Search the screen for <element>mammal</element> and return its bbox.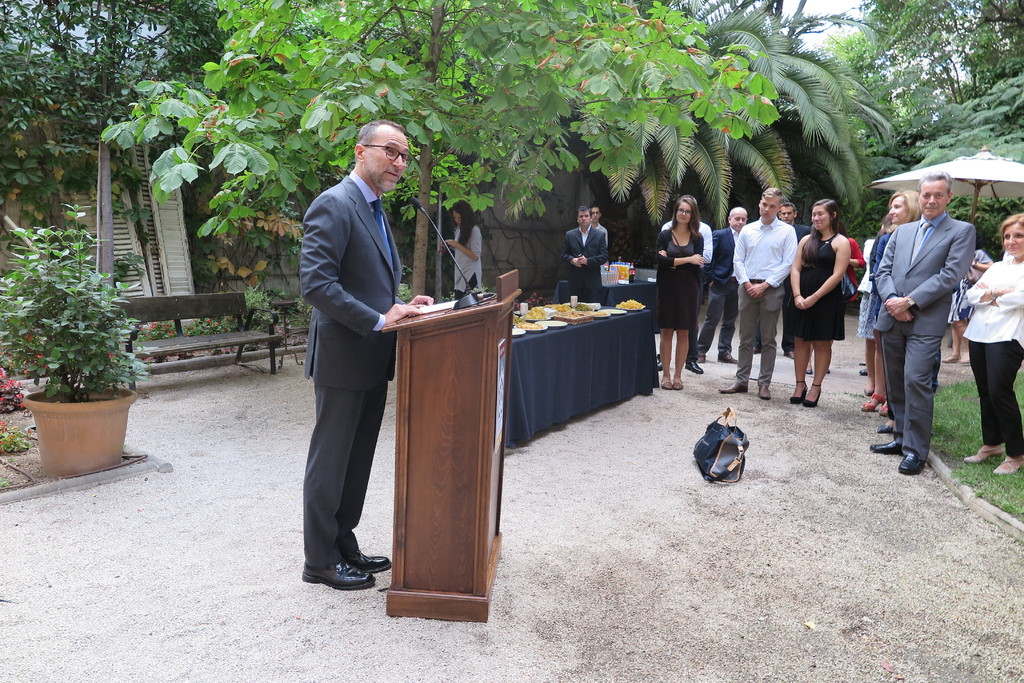
Found: select_region(733, 182, 796, 398).
